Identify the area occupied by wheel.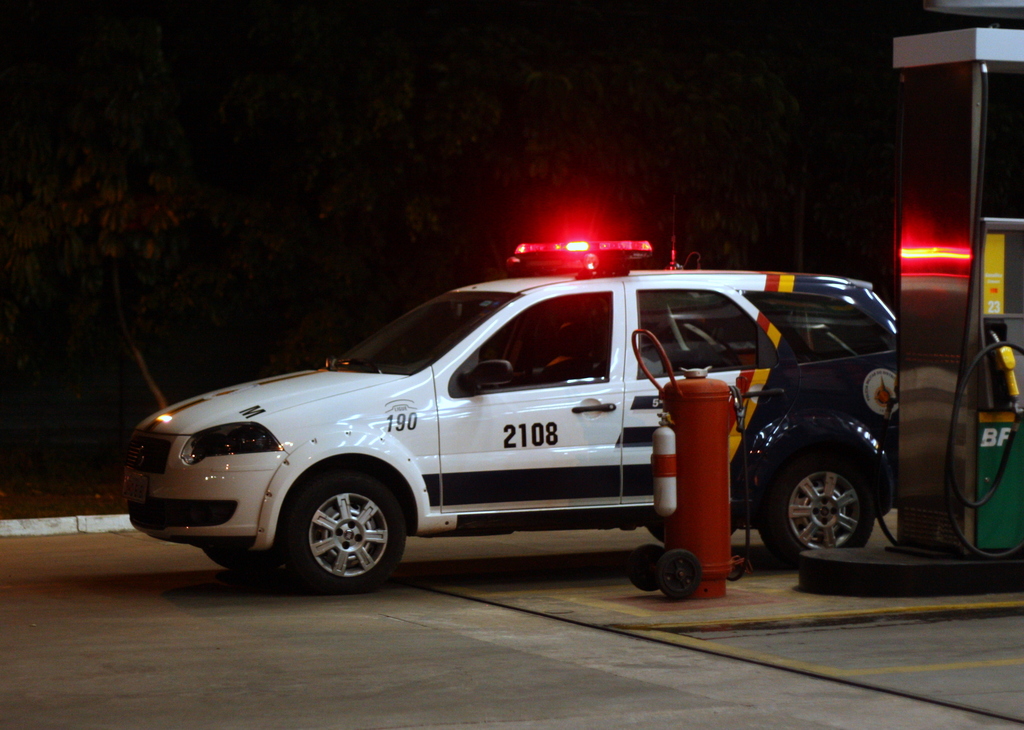
Area: 289/489/397/581.
